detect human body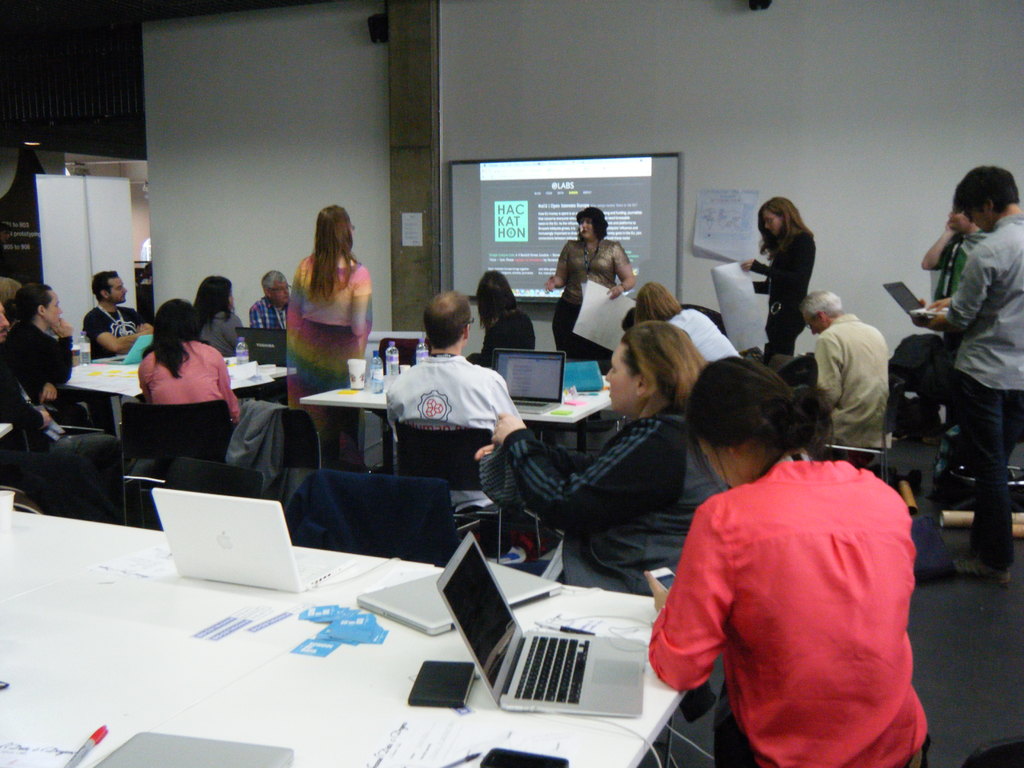
BBox(259, 204, 383, 392)
